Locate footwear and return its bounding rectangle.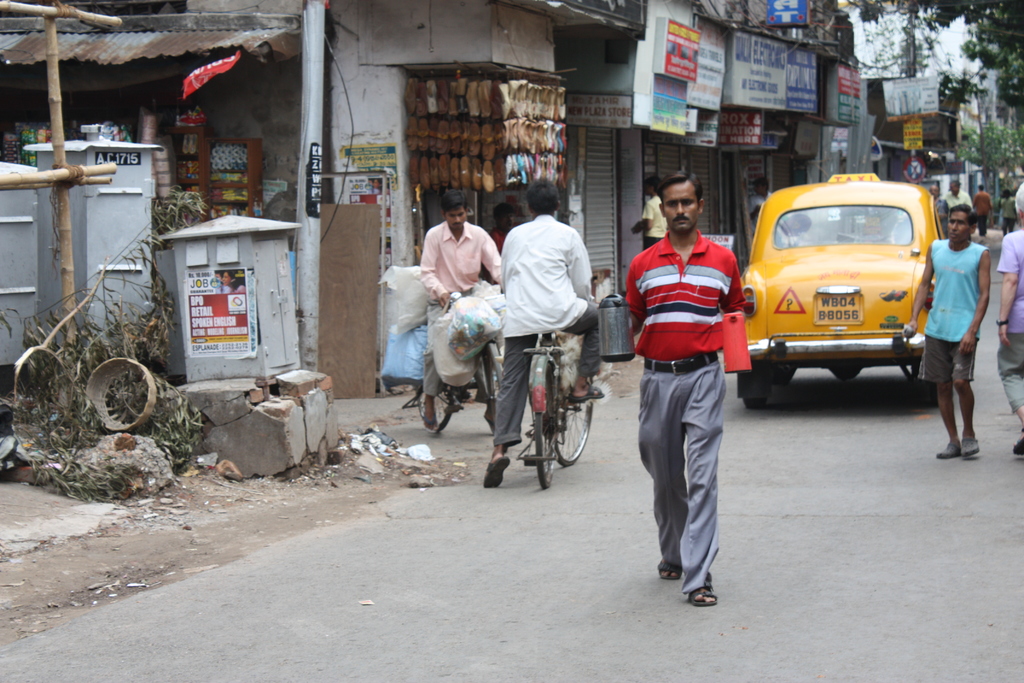
1014,434,1023,456.
